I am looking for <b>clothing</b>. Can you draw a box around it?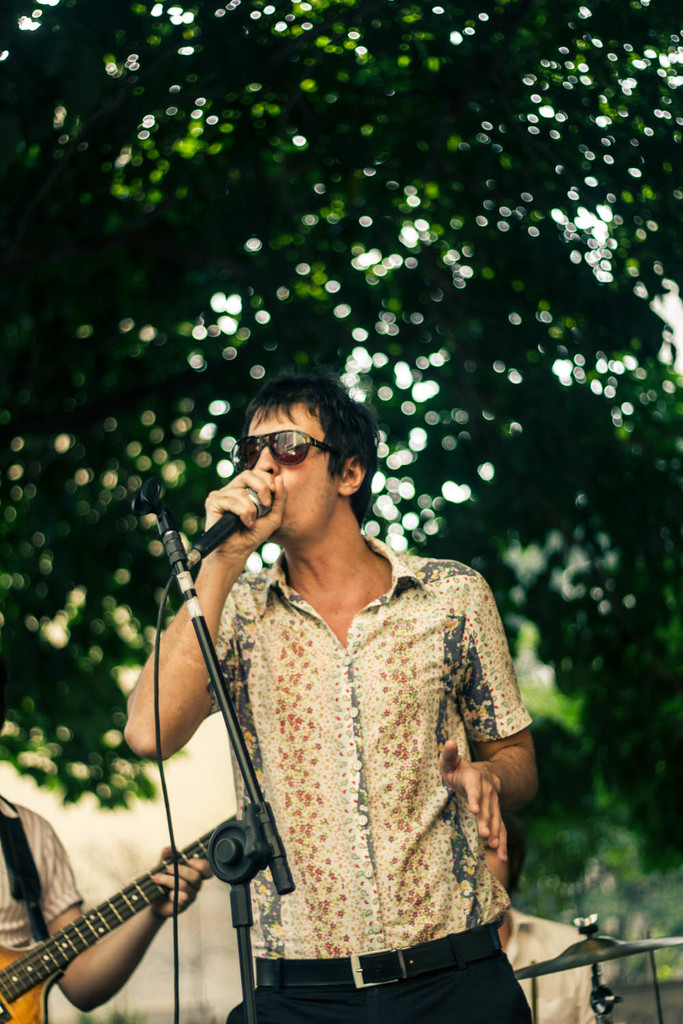
Sure, the bounding box is <region>201, 528, 538, 1023</region>.
